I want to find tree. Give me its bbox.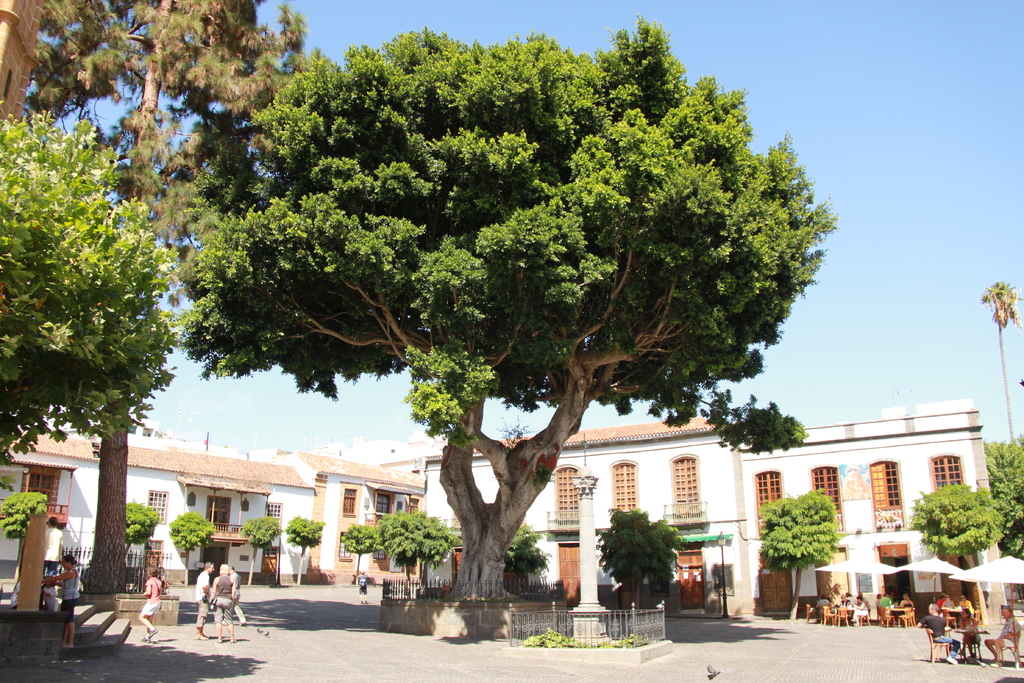
(1, 490, 46, 601).
